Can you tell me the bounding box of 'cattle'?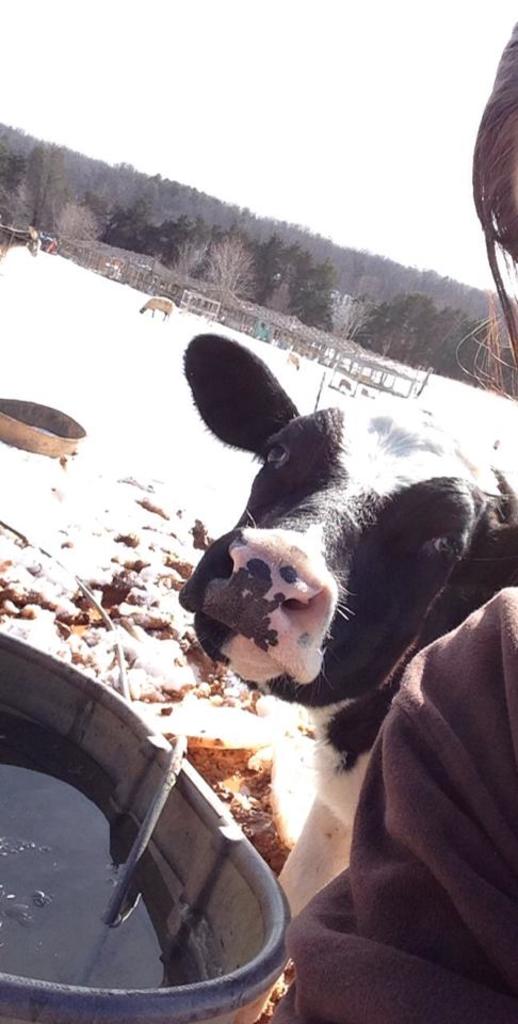
Rect(178, 329, 517, 913).
